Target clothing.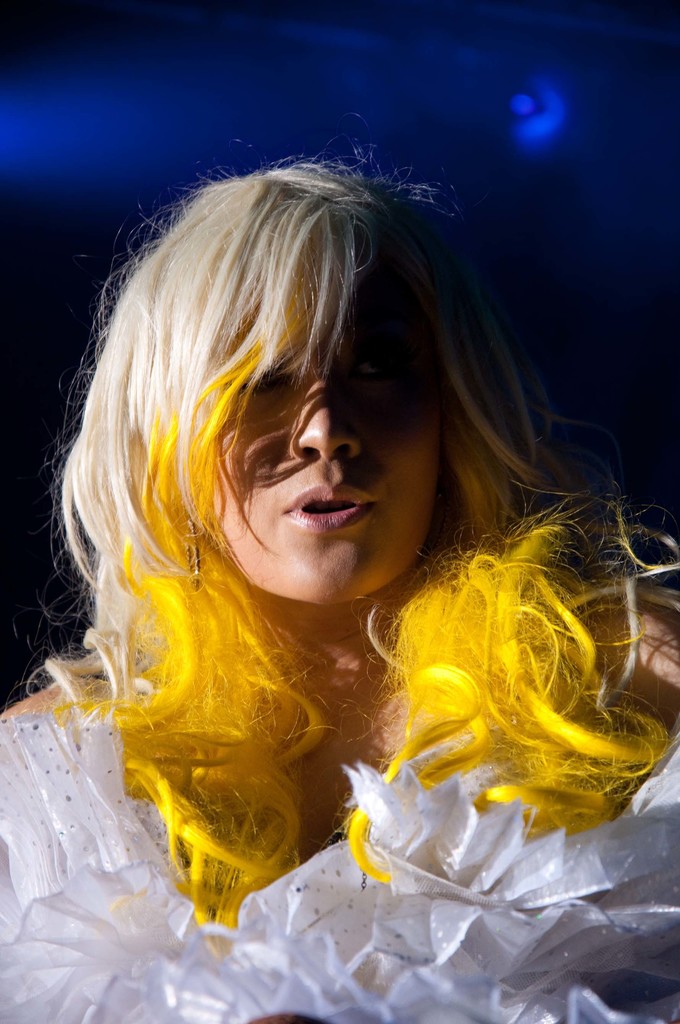
Target region: 0 649 679 1023.
